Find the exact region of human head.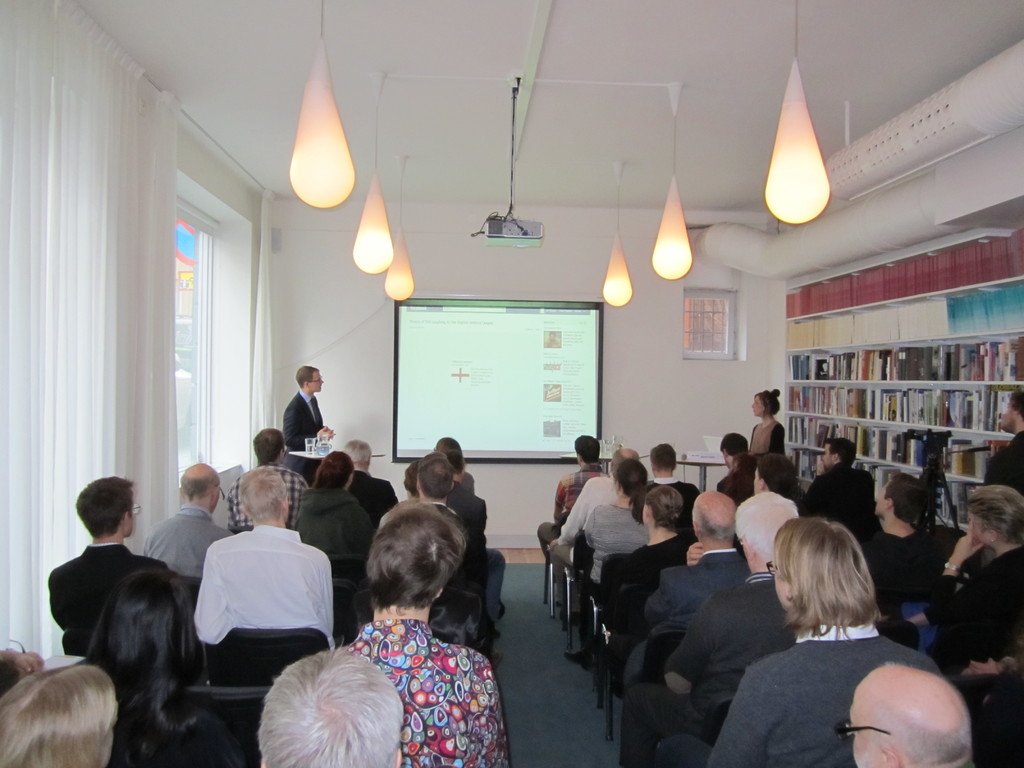
Exact region: select_region(0, 664, 115, 767).
